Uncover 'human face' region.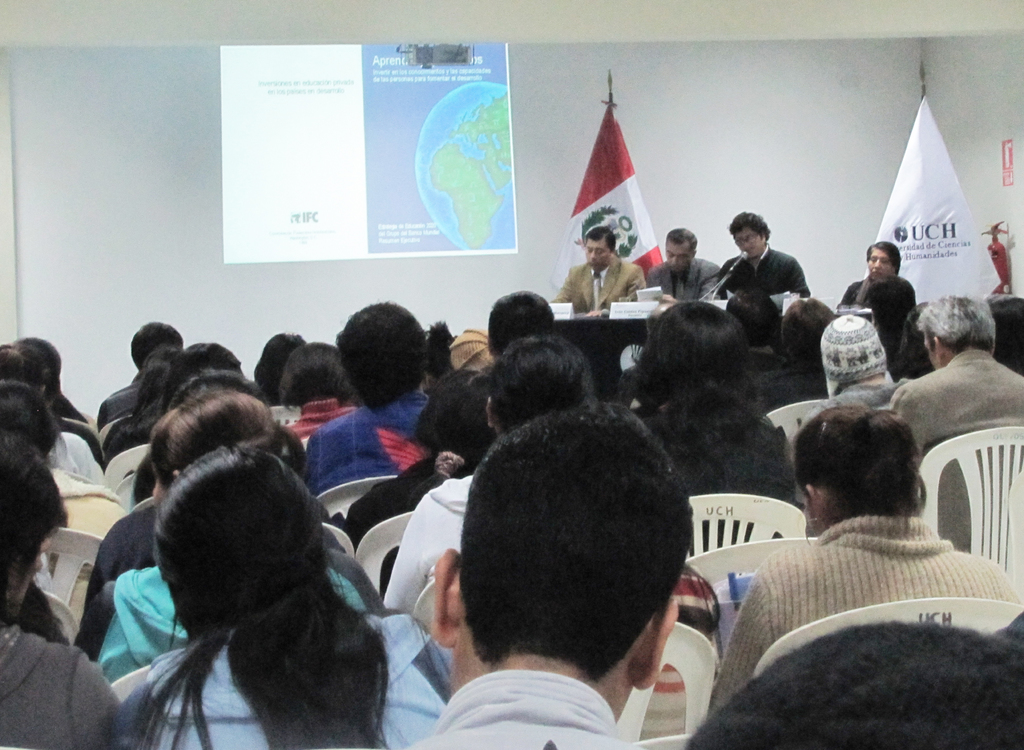
Uncovered: select_region(872, 247, 895, 282).
